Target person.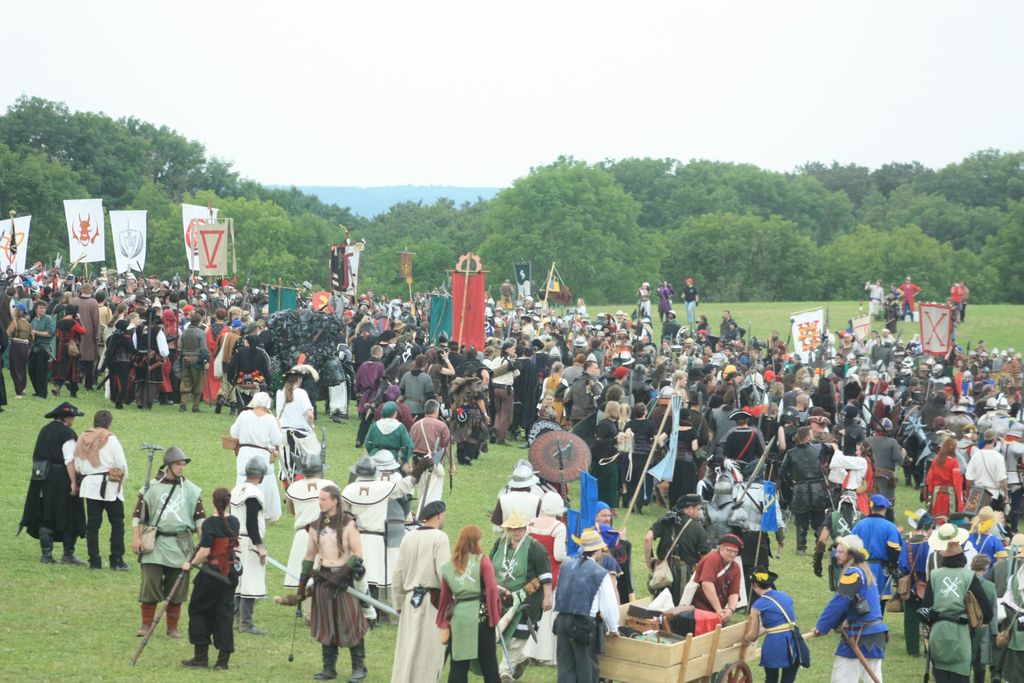
Target region: (x1=555, y1=529, x2=623, y2=682).
